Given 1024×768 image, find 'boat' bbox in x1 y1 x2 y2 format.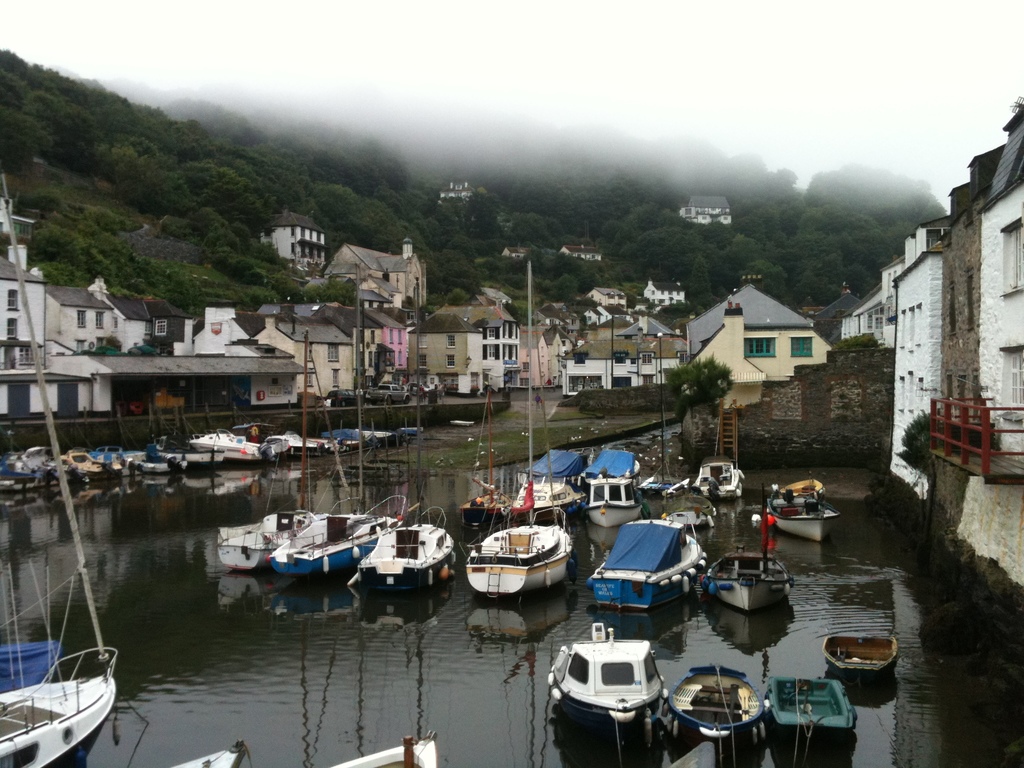
163 735 246 767.
